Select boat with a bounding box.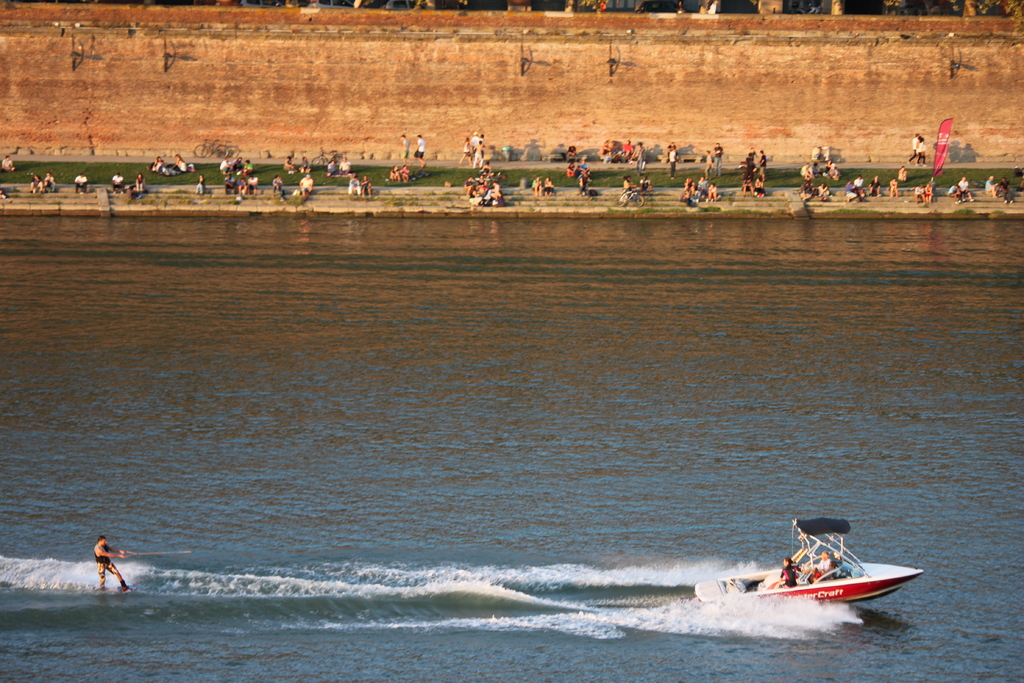
(730,543,913,630).
